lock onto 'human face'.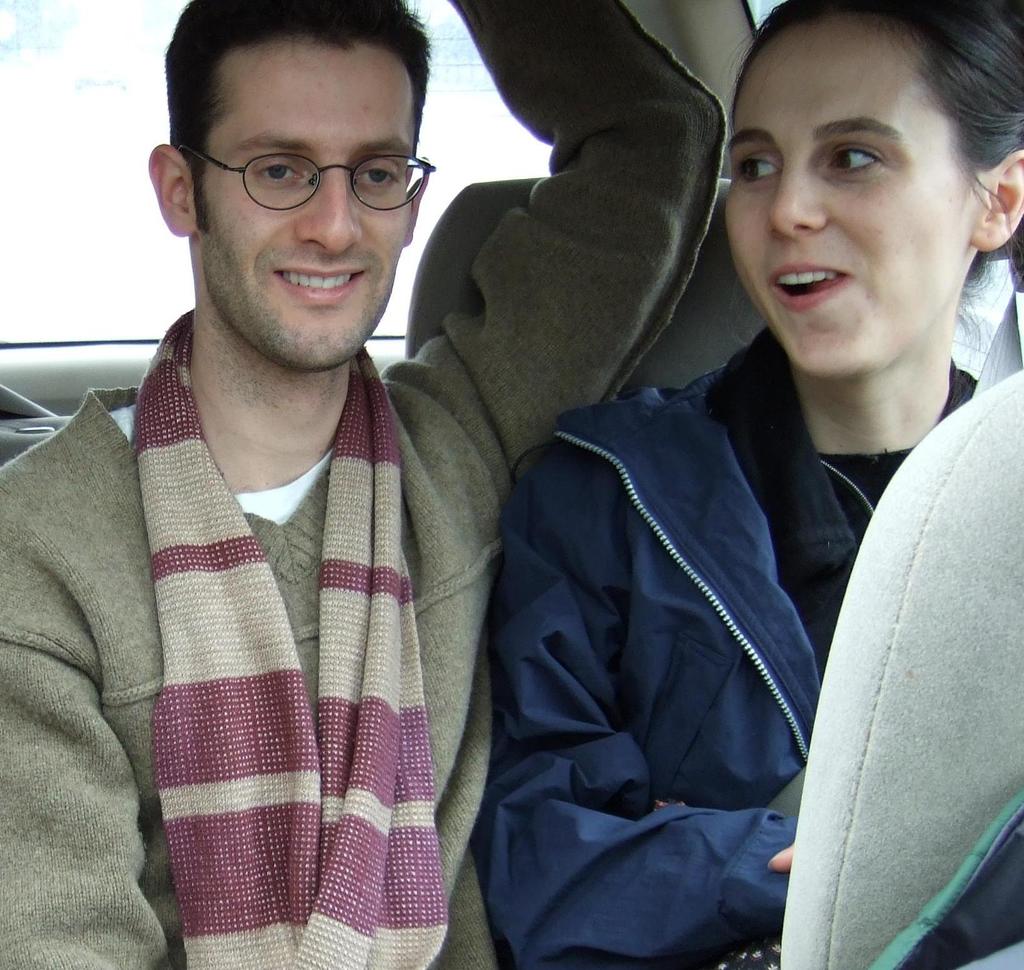
Locked: <bbox>720, 30, 982, 377</bbox>.
